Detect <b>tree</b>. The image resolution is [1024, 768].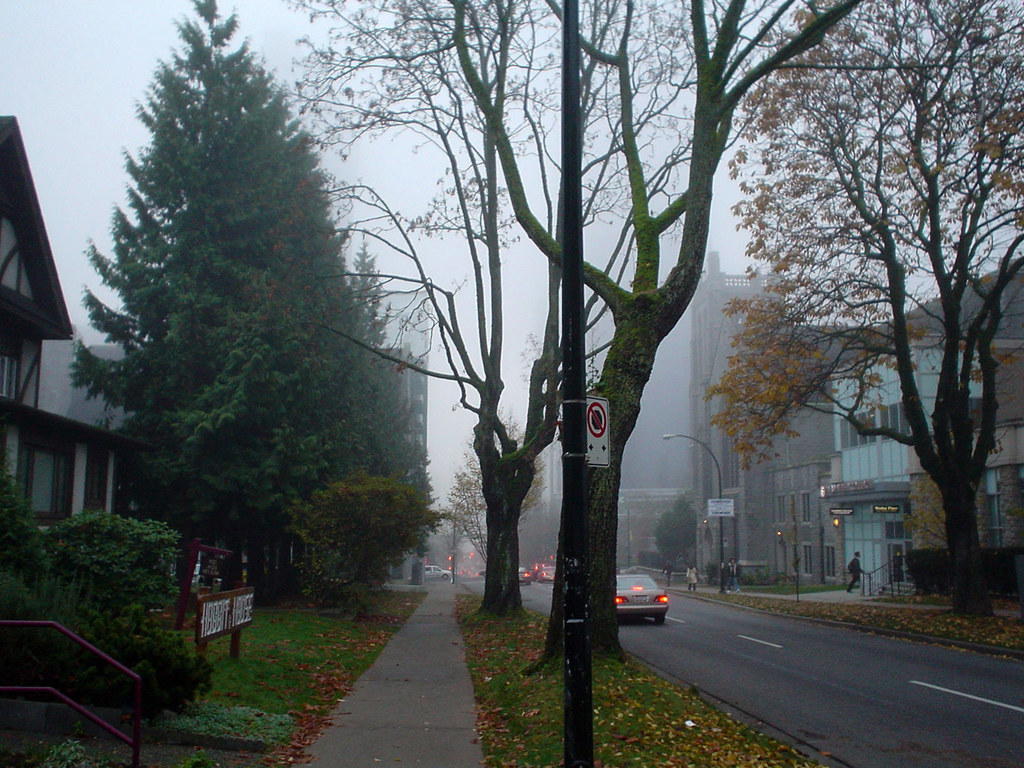
<box>289,385,456,587</box>.
